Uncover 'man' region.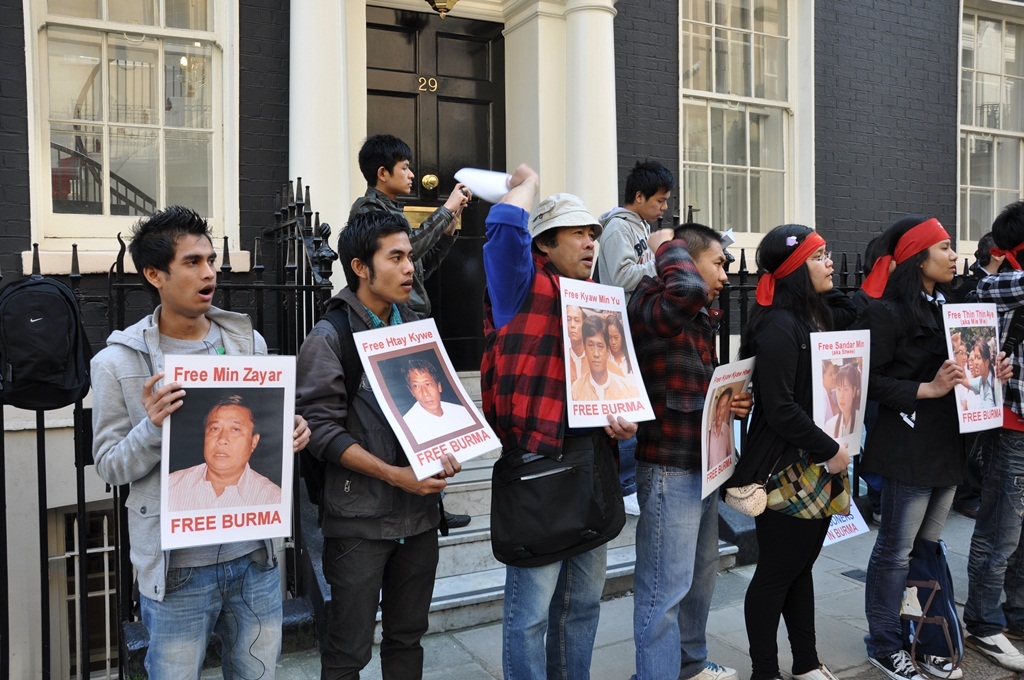
Uncovered: (x1=574, y1=312, x2=640, y2=399).
